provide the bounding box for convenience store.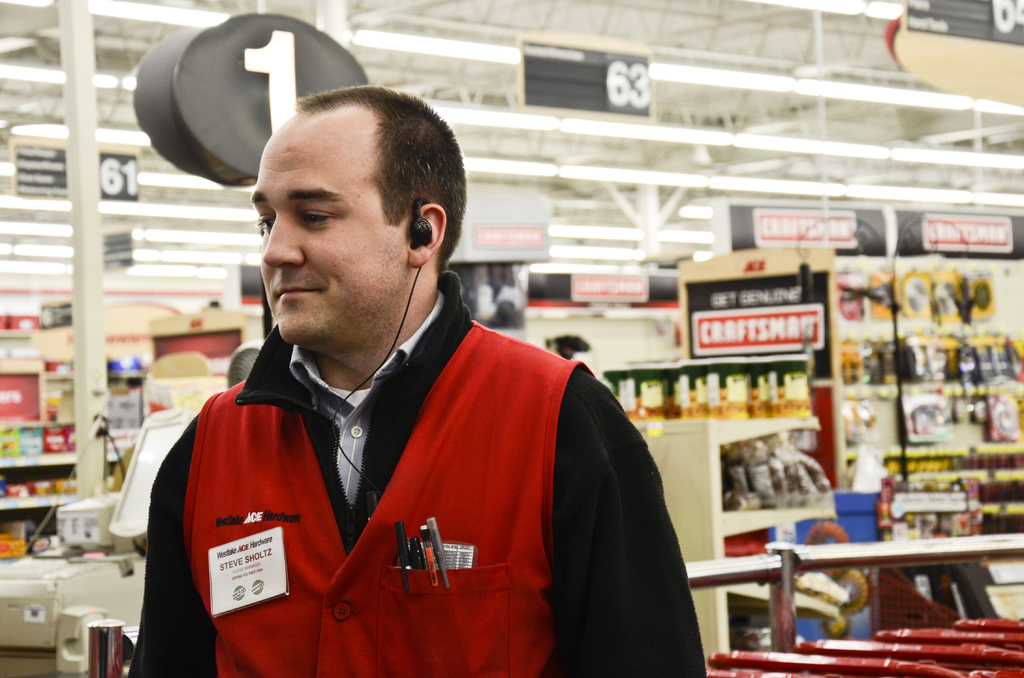
0:0:1023:677.
